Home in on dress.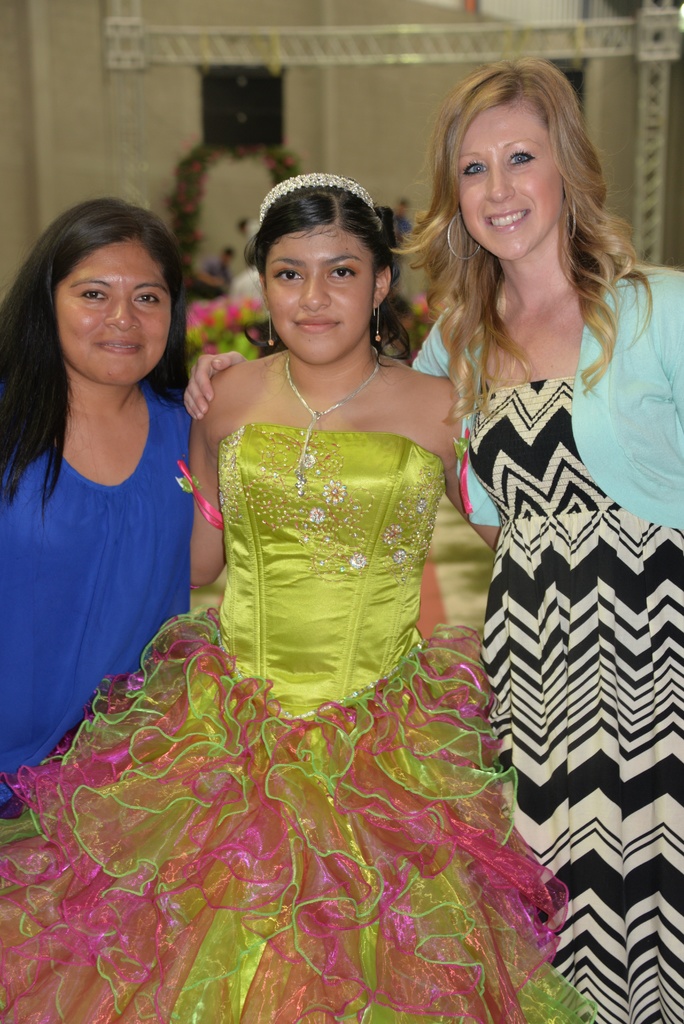
Homed in at left=0, top=424, right=598, bottom=1023.
